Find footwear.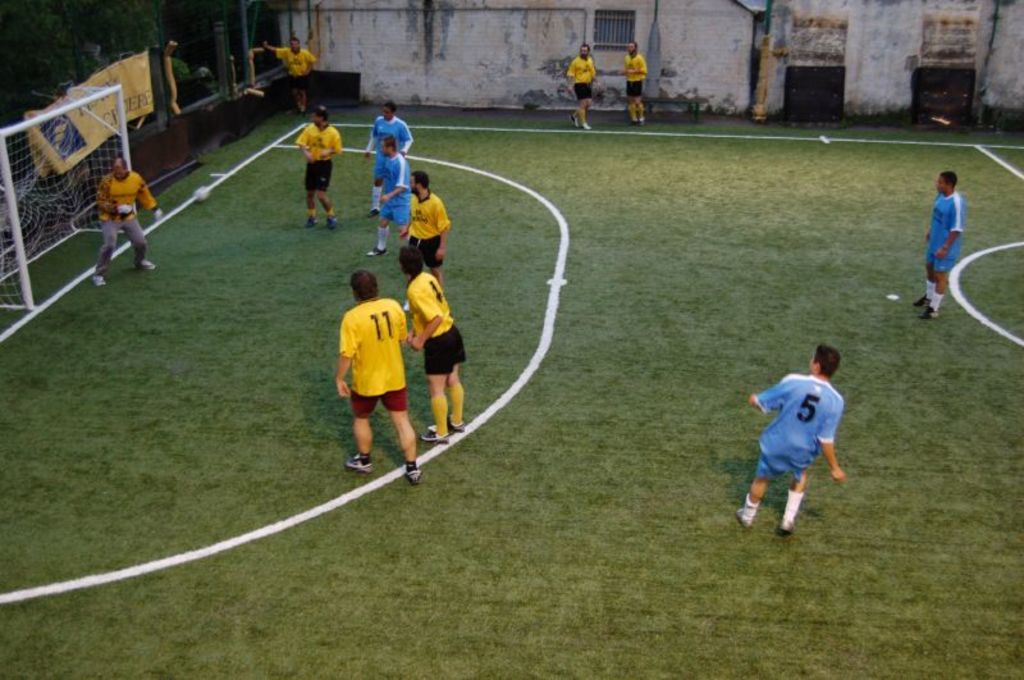
rect(127, 257, 150, 273).
